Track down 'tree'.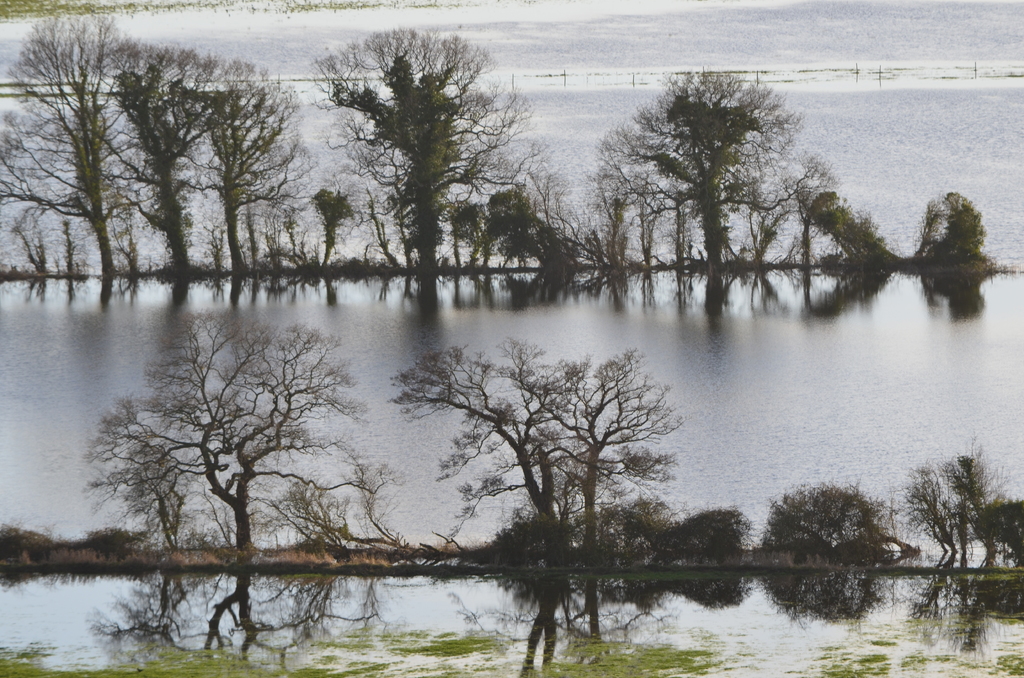
Tracked to x1=918 y1=191 x2=994 y2=266.
